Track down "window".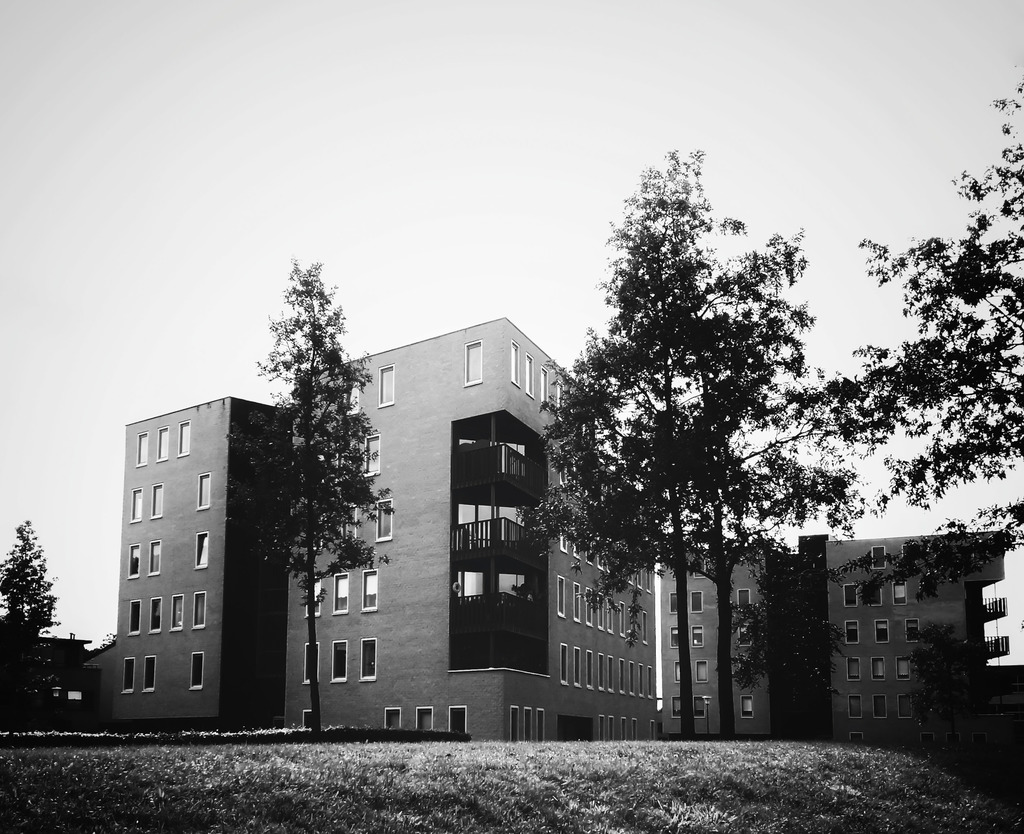
Tracked to crop(608, 717, 614, 743).
